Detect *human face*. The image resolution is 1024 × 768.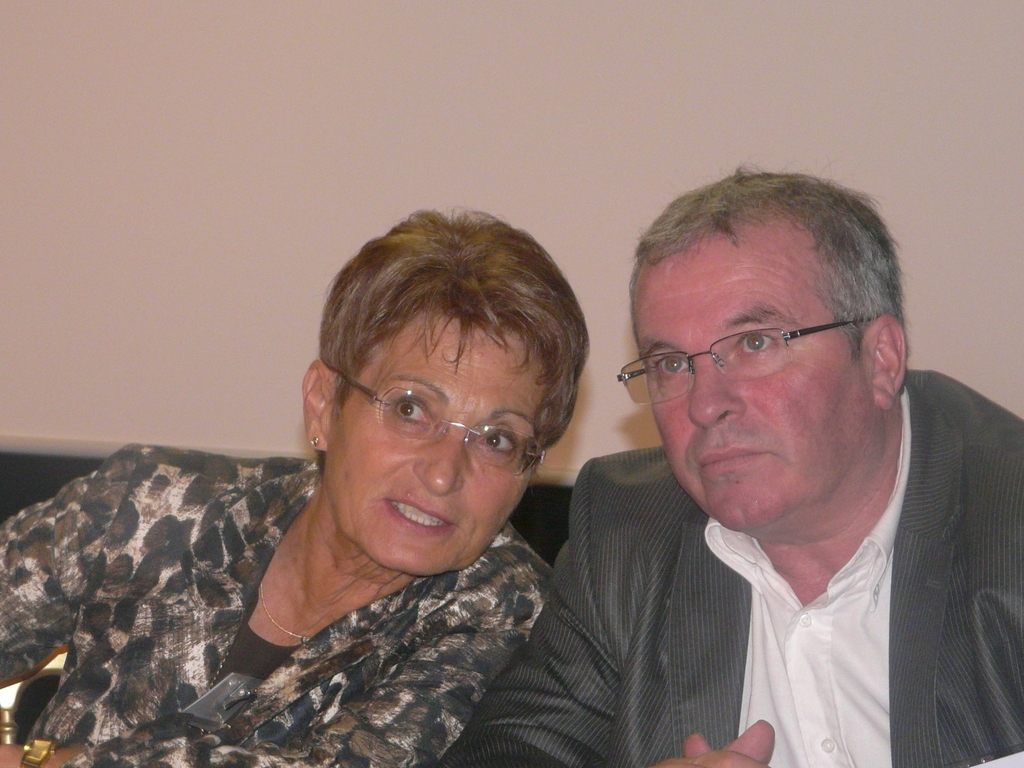
[left=632, top=247, right=874, bottom=534].
